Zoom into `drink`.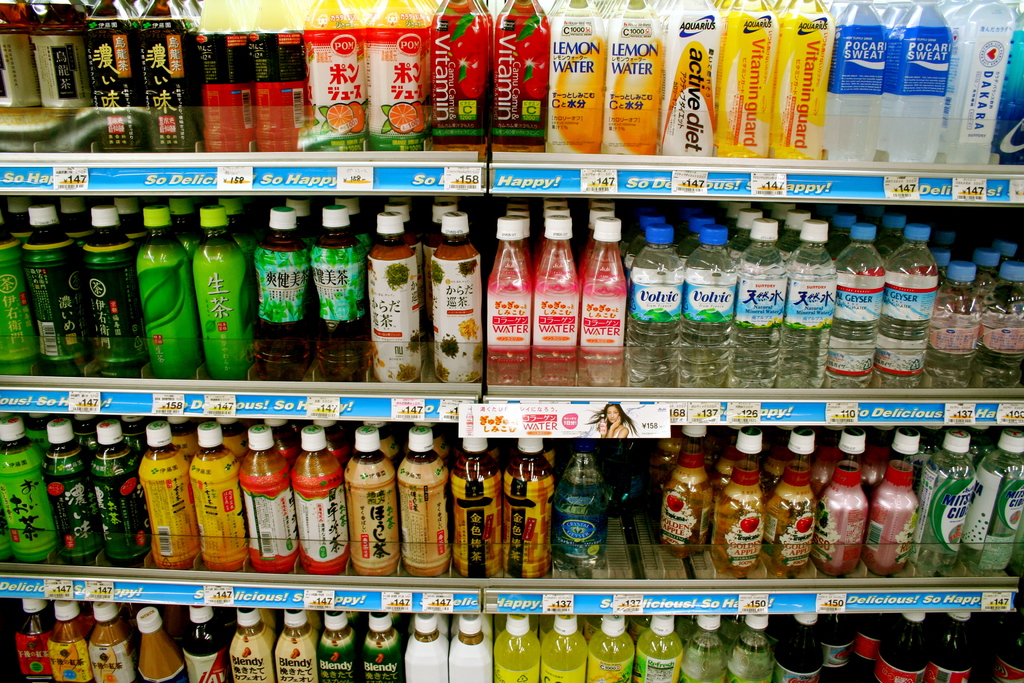
Zoom target: [874,607,929,681].
